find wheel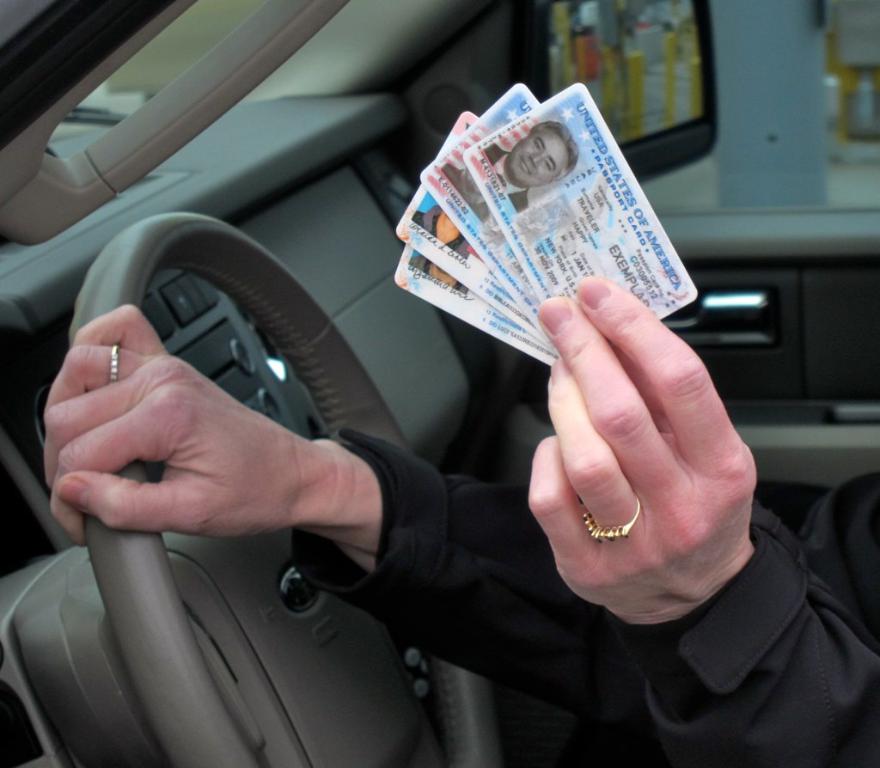
<bbox>87, 197, 420, 767</bbox>
